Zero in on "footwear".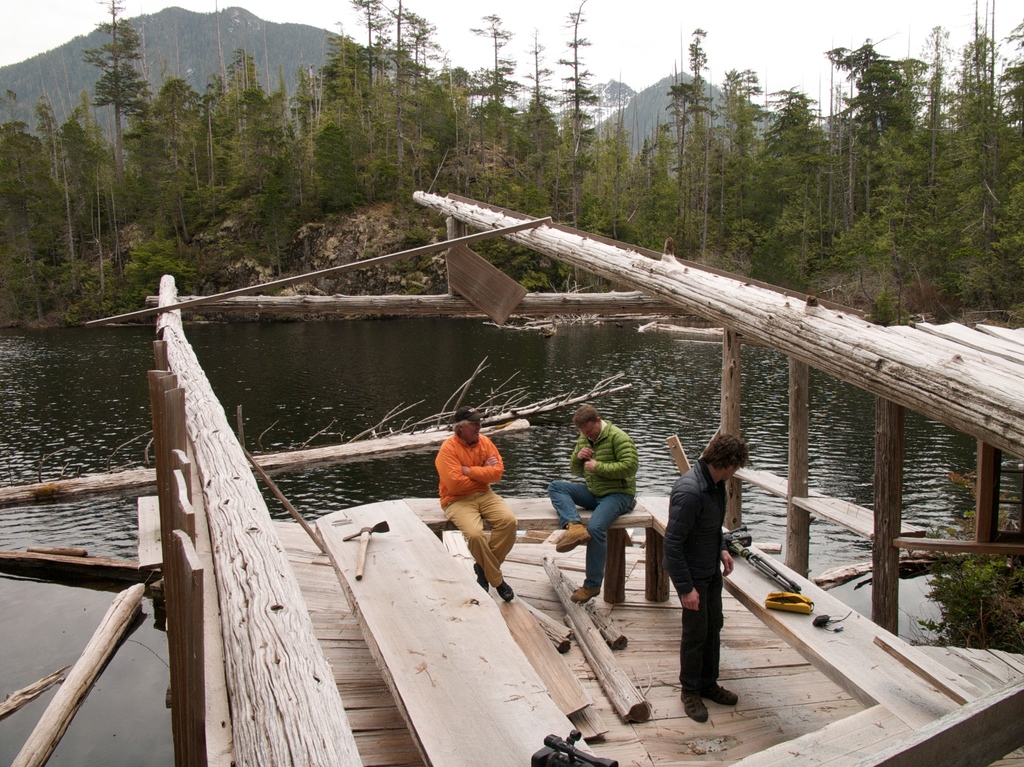
Zeroed in: x1=470, y1=564, x2=491, y2=594.
